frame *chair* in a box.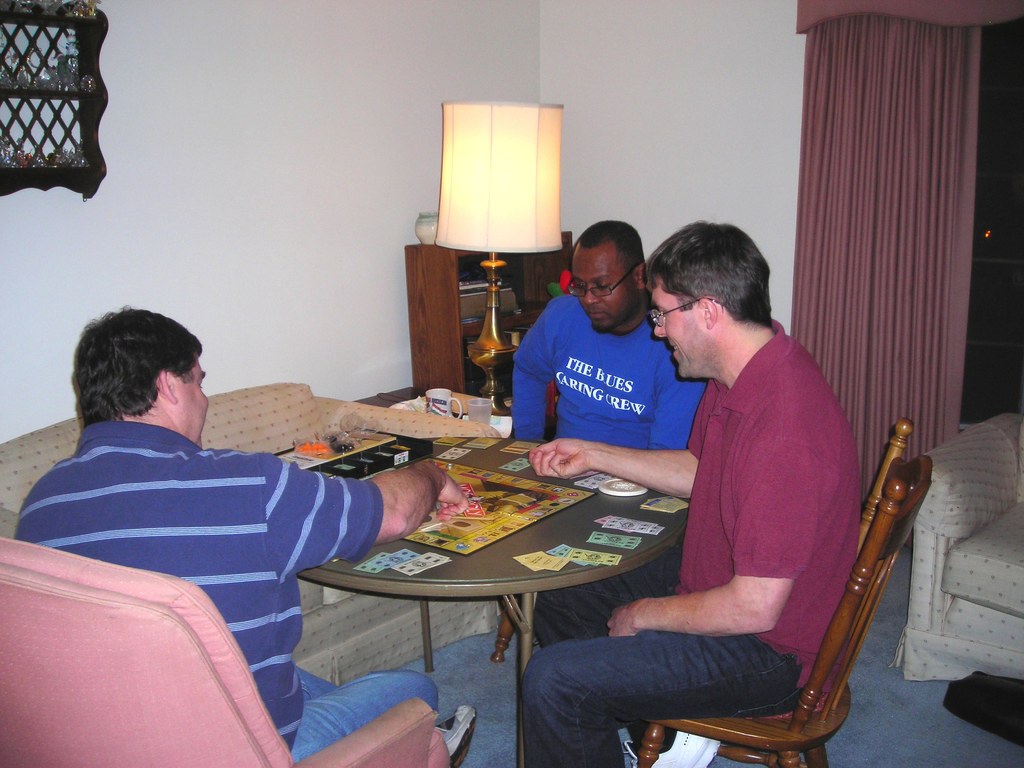
left=0, top=460, right=614, bottom=764.
